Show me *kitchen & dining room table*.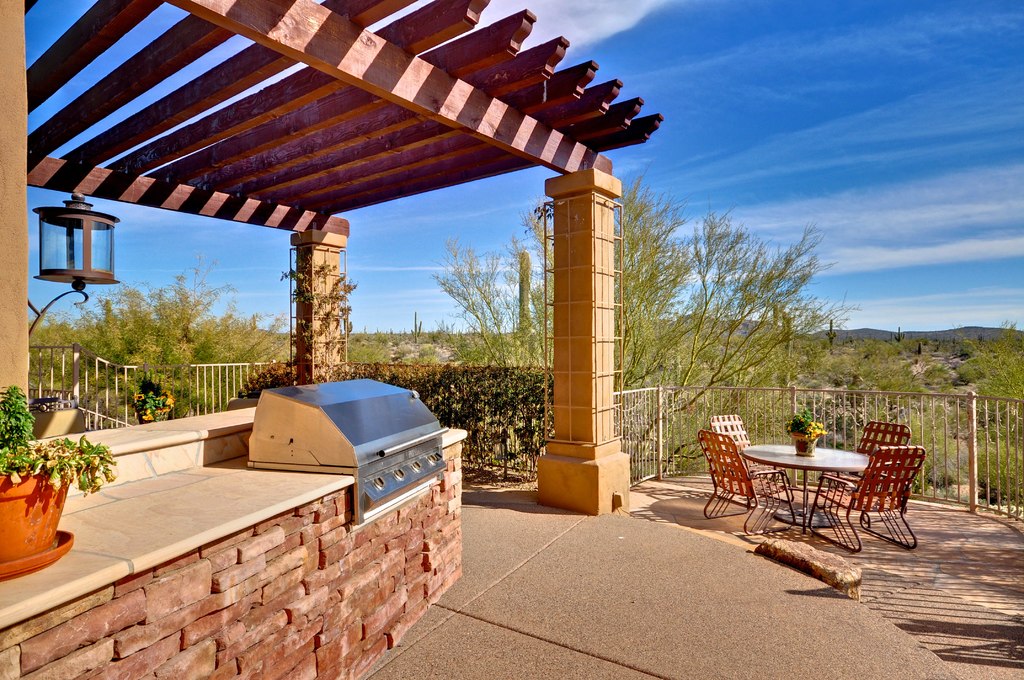
*kitchen & dining room table* is here: <box>677,430,954,562</box>.
